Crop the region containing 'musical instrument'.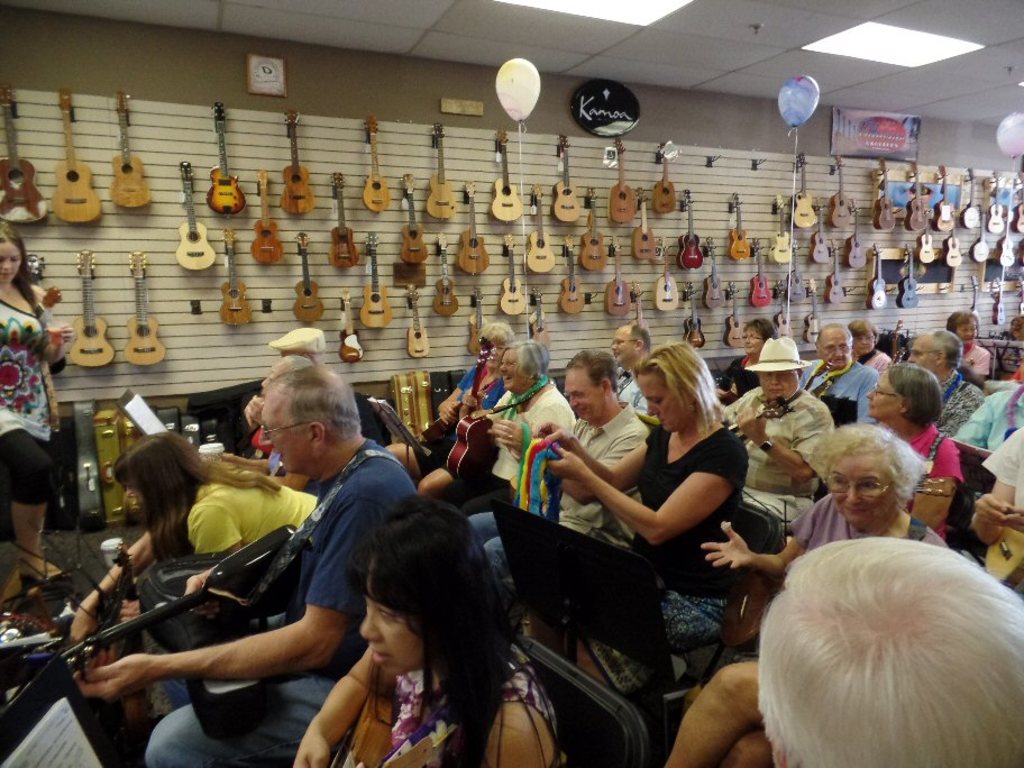
Crop region: (left=792, top=155, right=822, bottom=227).
